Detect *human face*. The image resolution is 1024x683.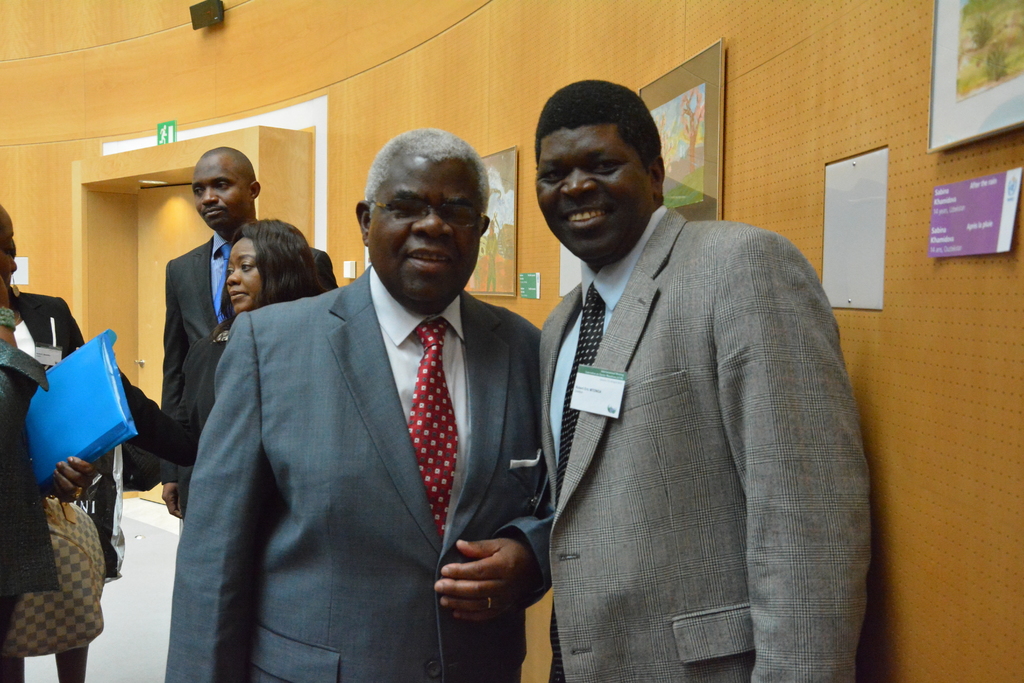
Rect(535, 124, 653, 261).
